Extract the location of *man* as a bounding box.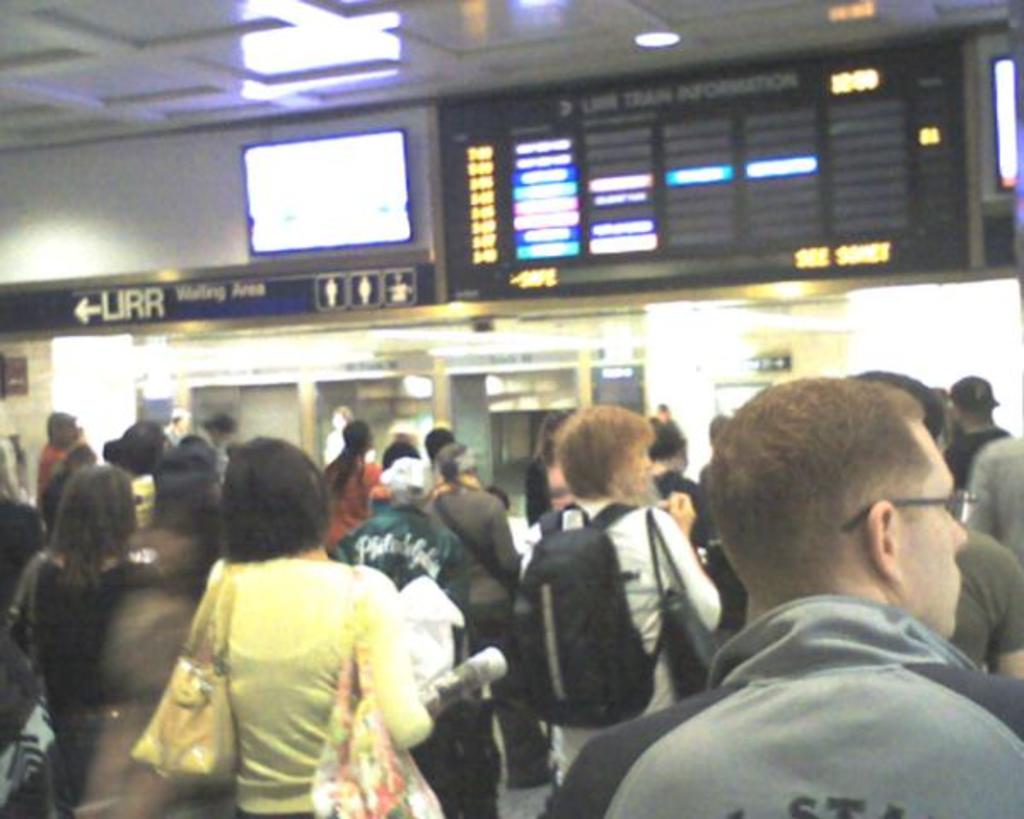
34 404 75 498.
